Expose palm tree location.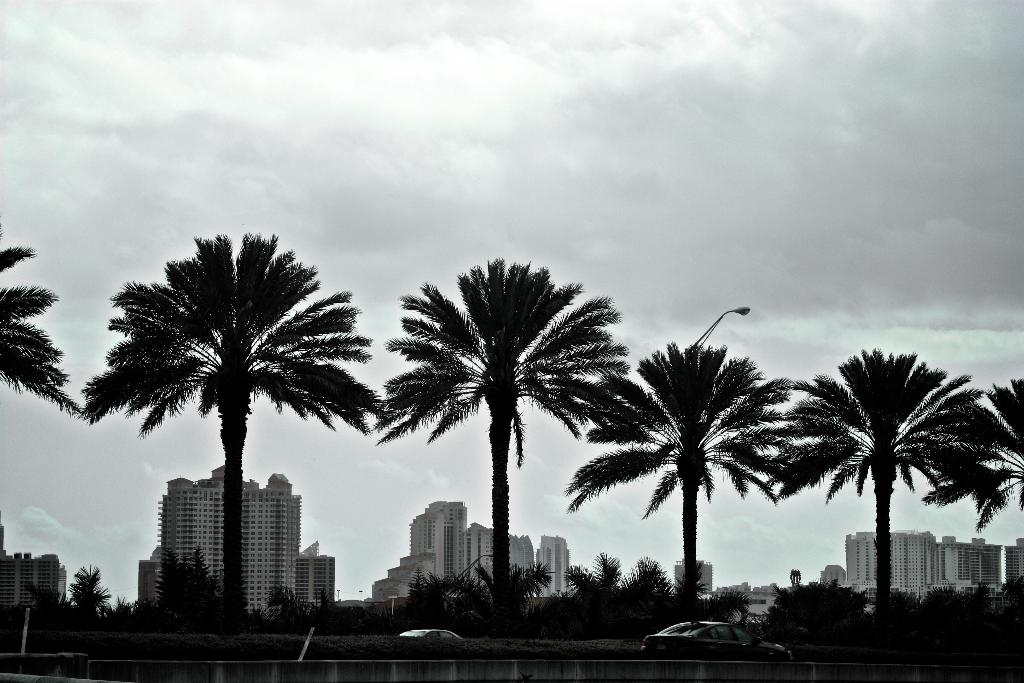
Exposed at detection(381, 270, 625, 665).
